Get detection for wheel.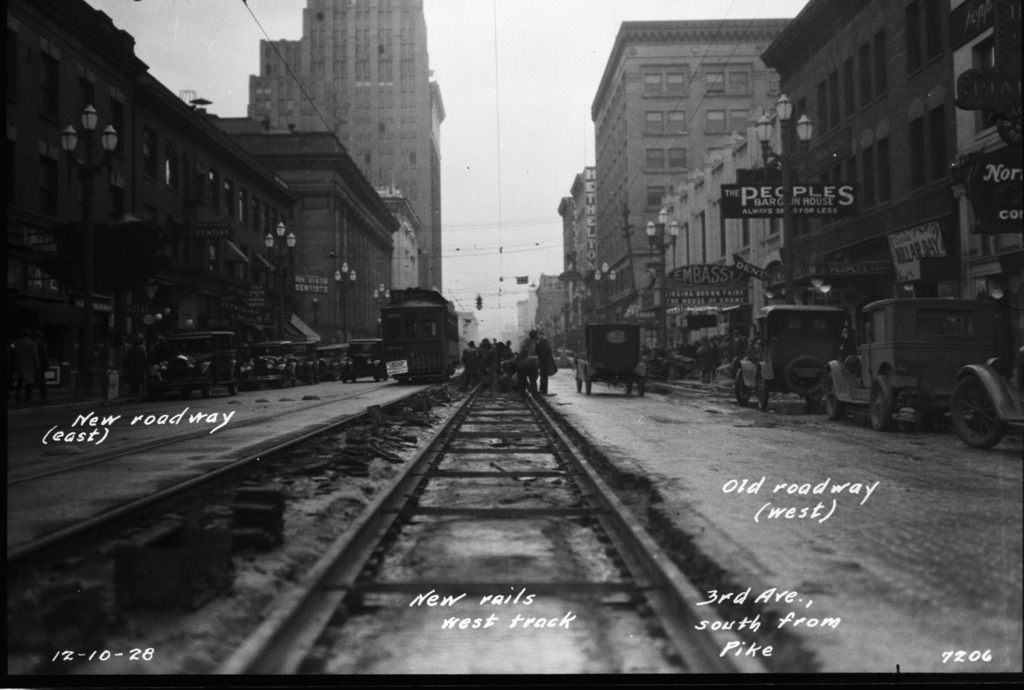
Detection: {"left": 625, "top": 380, "right": 635, "bottom": 394}.
